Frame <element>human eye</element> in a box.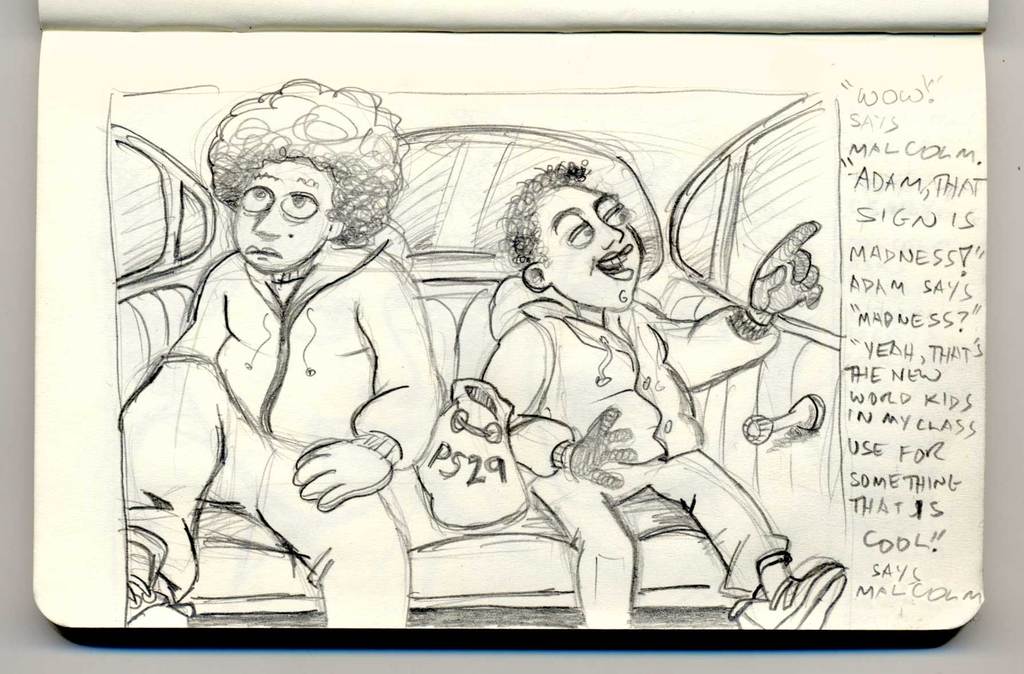
601,208,632,229.
